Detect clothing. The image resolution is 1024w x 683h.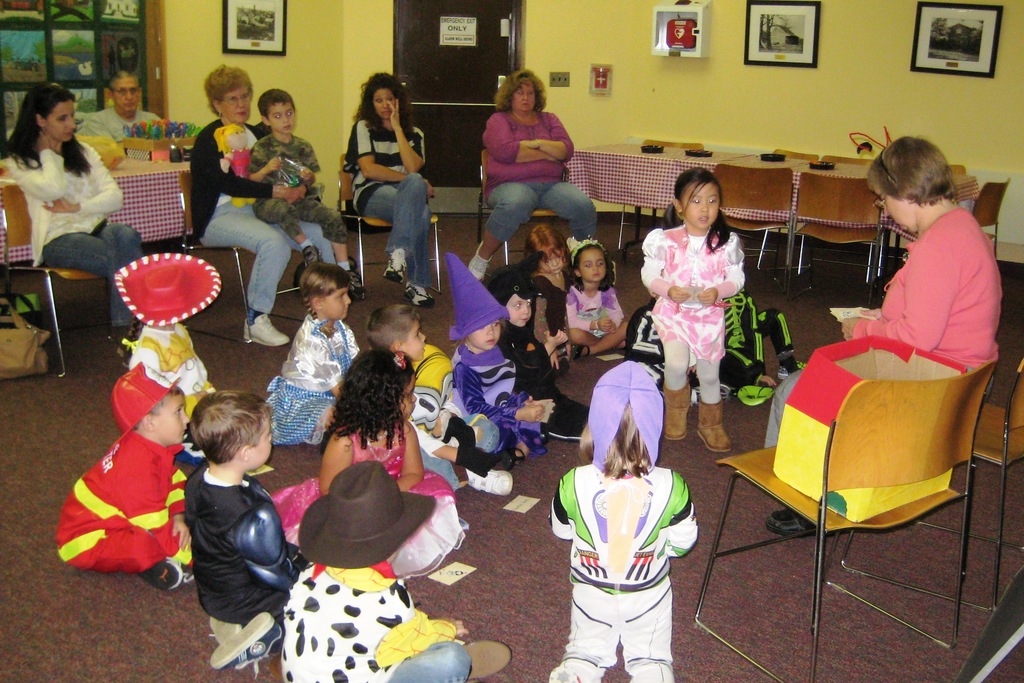
box(639, 226, 748, 400).
